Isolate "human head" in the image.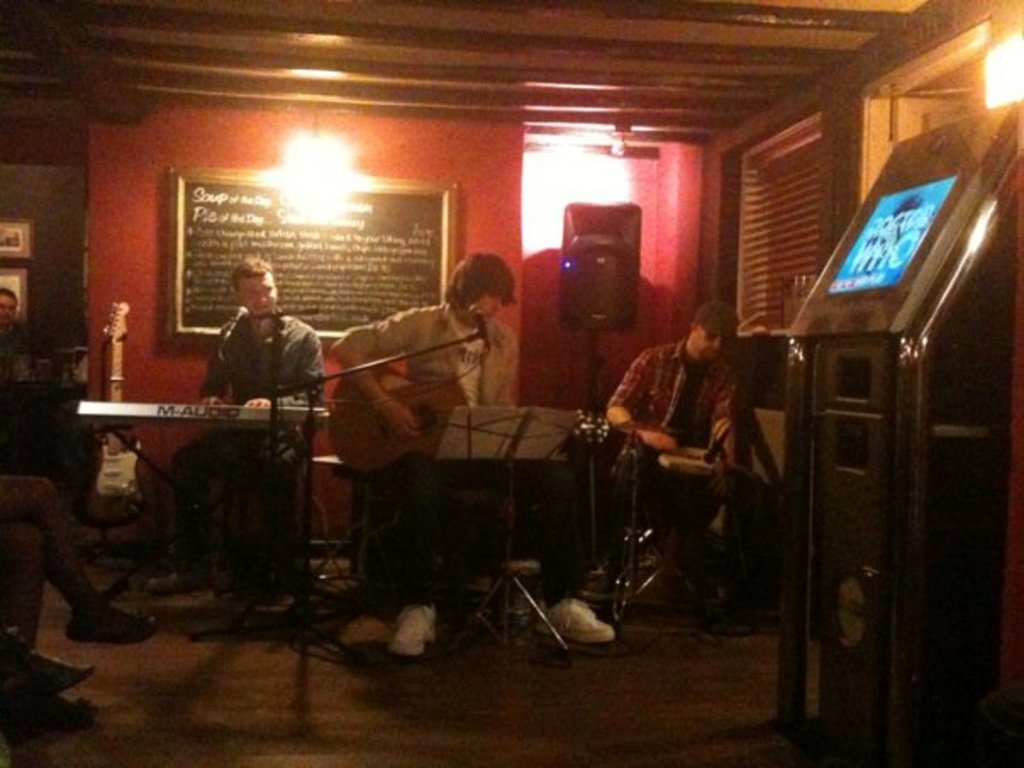
Isolated region: (x1=678, y1=300, x2=751, y2=371).
